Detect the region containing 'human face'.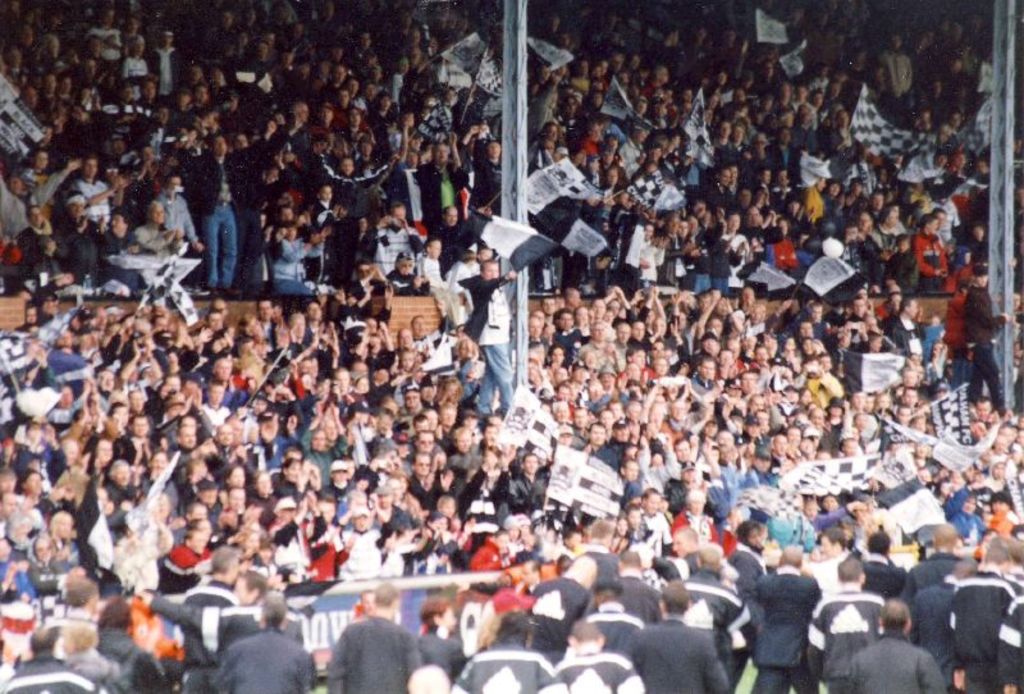
<bbox>710, 206, 727, 223</bbox>.
